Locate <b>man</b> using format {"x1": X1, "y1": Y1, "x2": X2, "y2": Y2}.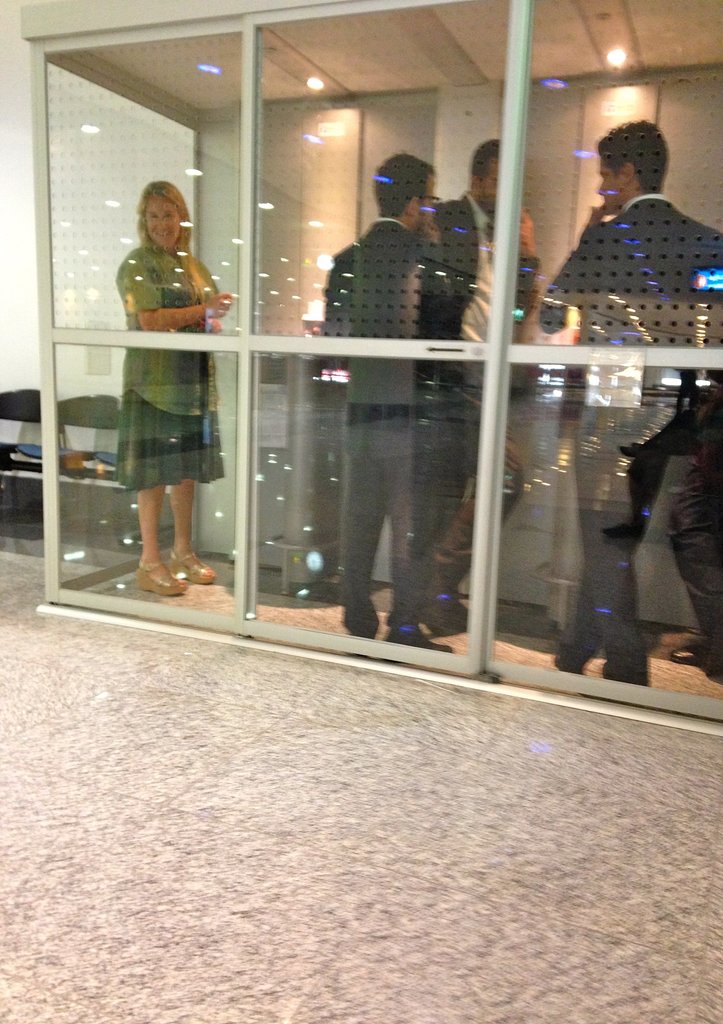
{"x1": 318, "y1": 154, "x2": 464, "y2": 652}.
